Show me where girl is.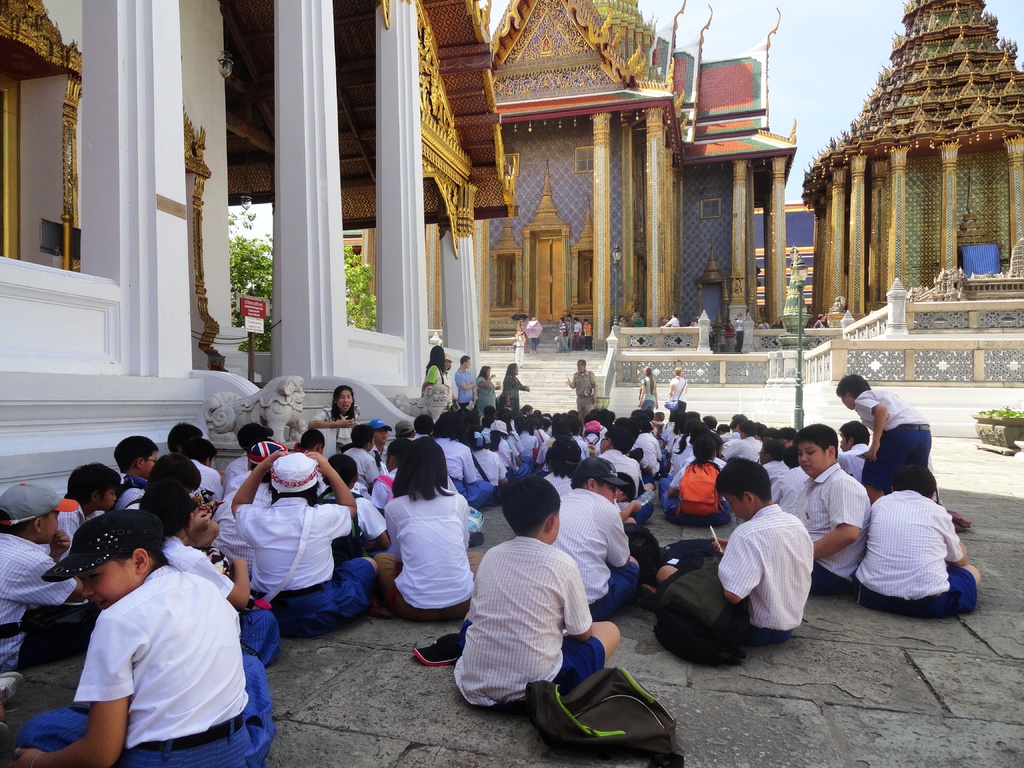
girl is at Rect(374, 433, 475, 620).
